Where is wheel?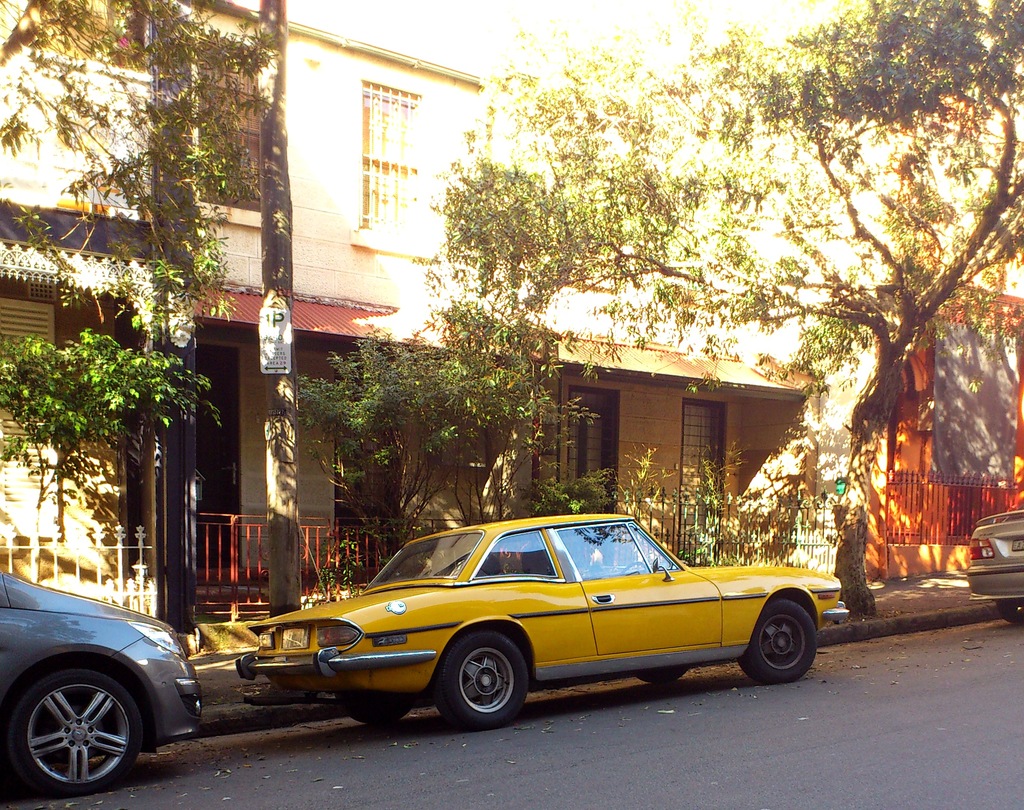
6,667,140,796.
